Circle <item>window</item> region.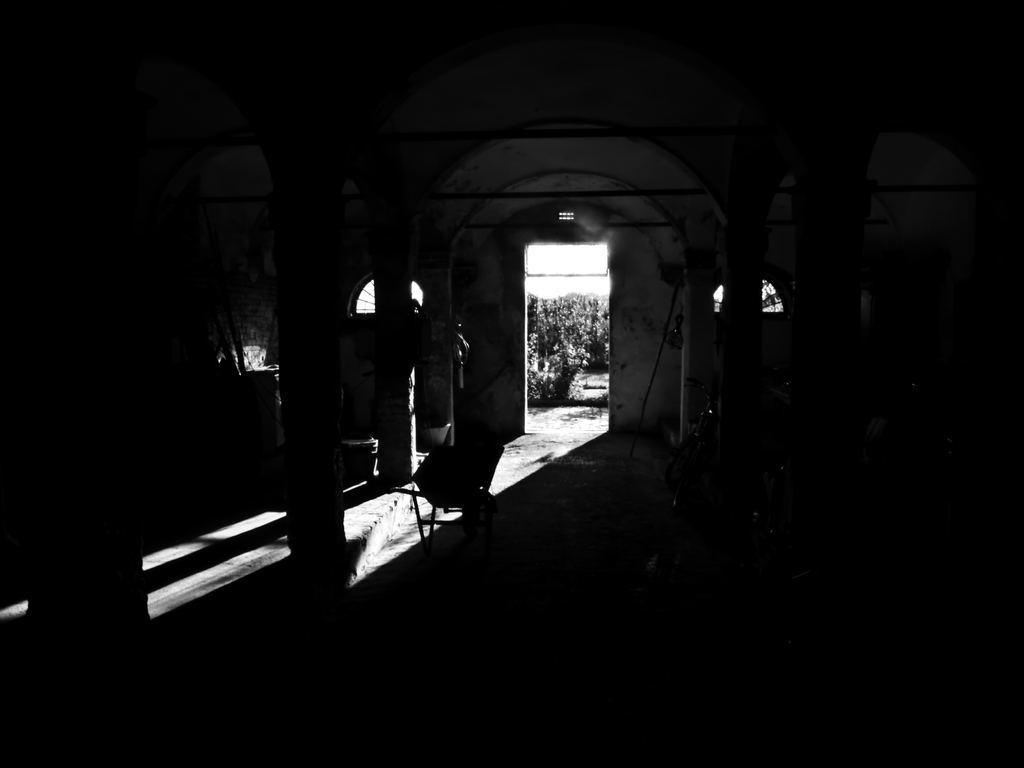
Region: x1=708, y1=269, x2=787, y2=313.
